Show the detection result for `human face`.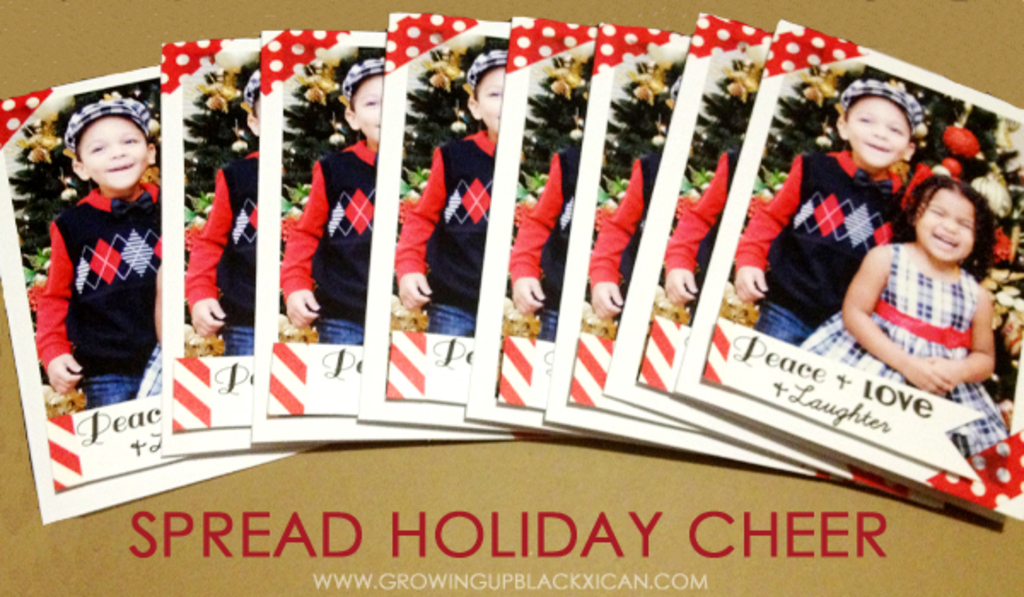
<bbox>843, 94, 913, 171</bbox>.
